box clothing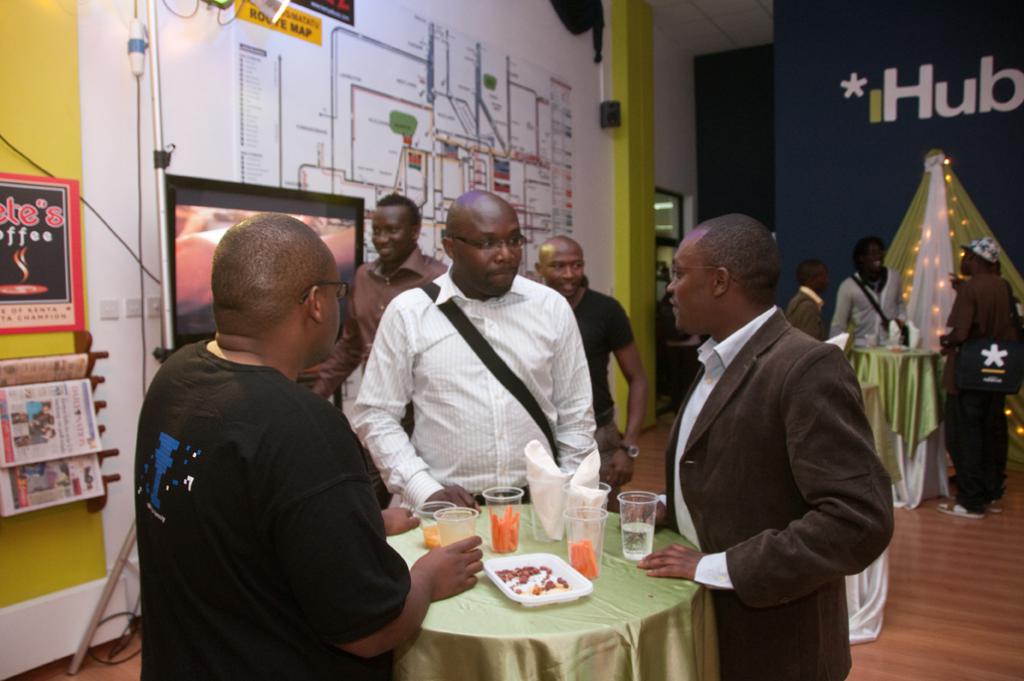
pyautogui.locateOnScreen(665, 300, 896, 680)
